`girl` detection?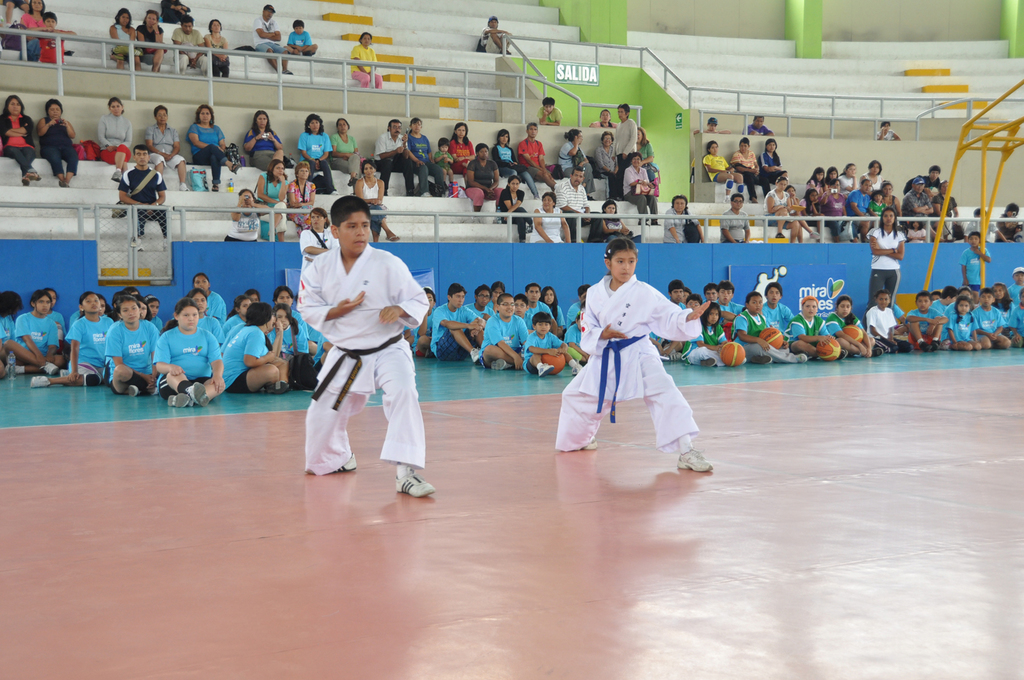
{"x1": 30, "y1": 289, "x2": 117, "y2": 381}
